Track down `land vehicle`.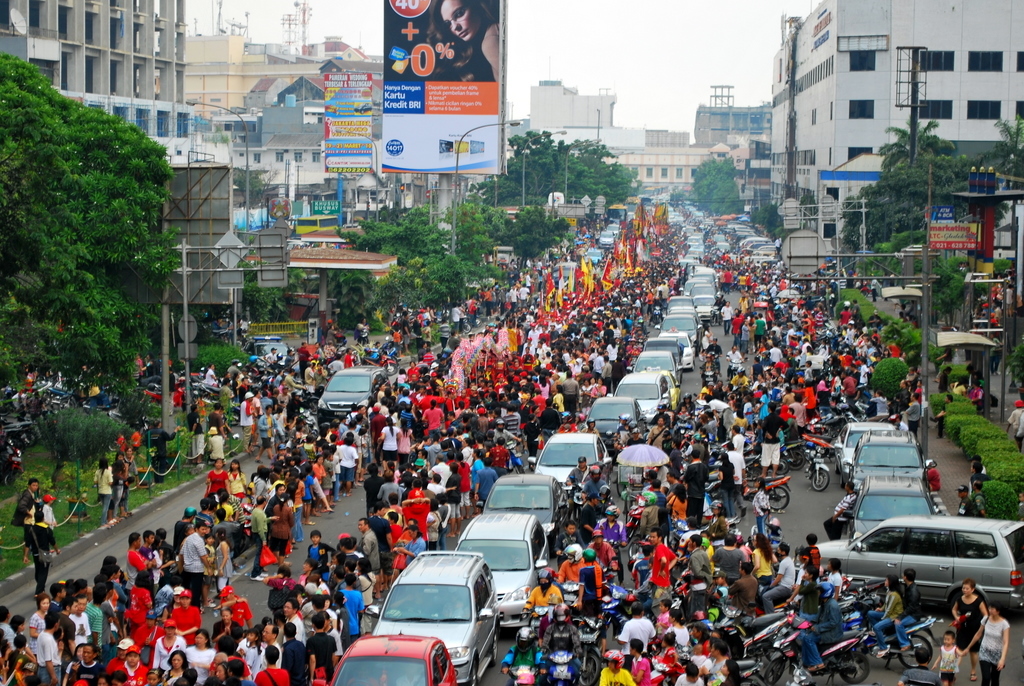
Tracked to [721,598,791,643].
